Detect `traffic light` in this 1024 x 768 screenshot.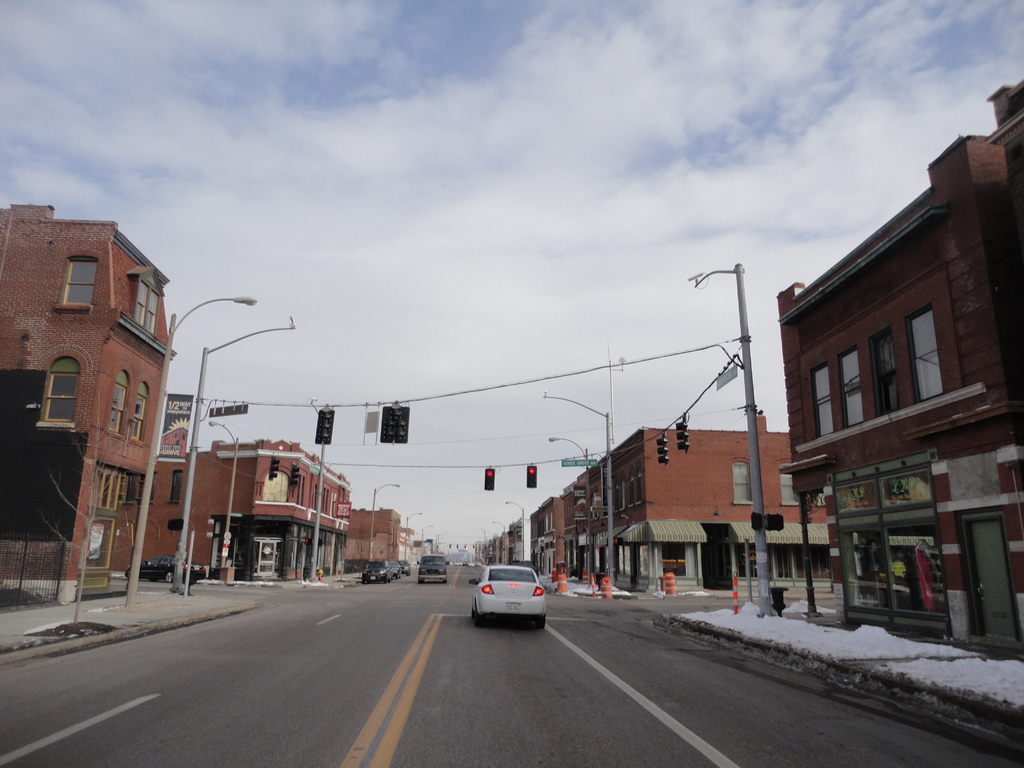
Detection: left=675, top=415, right=691, bottom=454.
